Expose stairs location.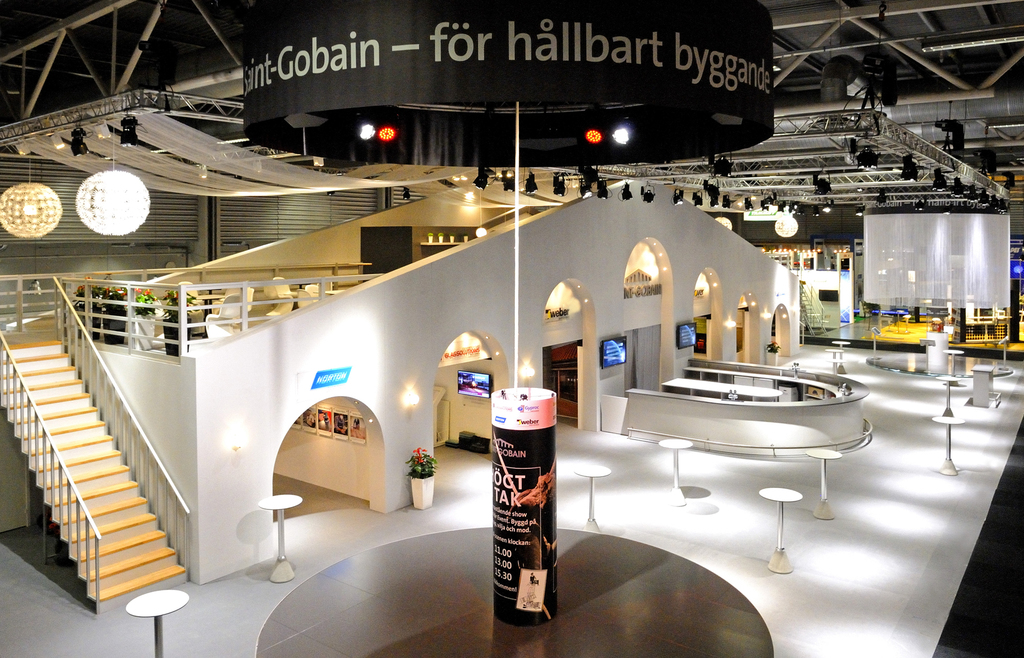
Exposed at select_region(1, 336, 186, 614).
